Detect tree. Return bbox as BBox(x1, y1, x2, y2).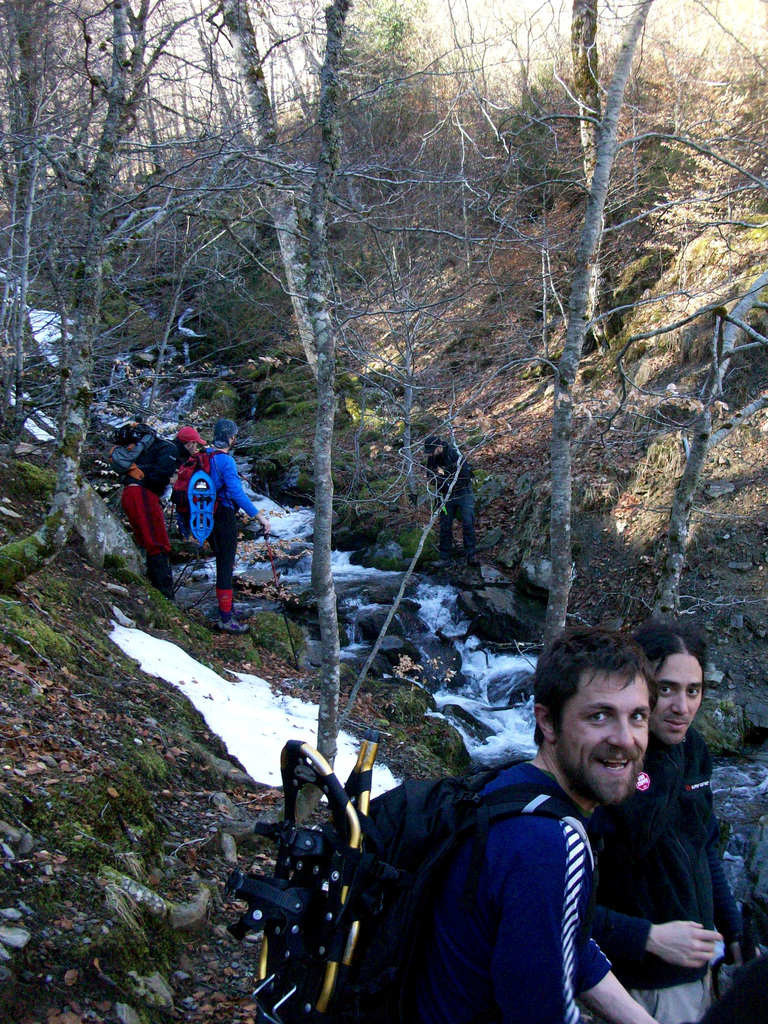
BBox(470, 0, 724, 792).
